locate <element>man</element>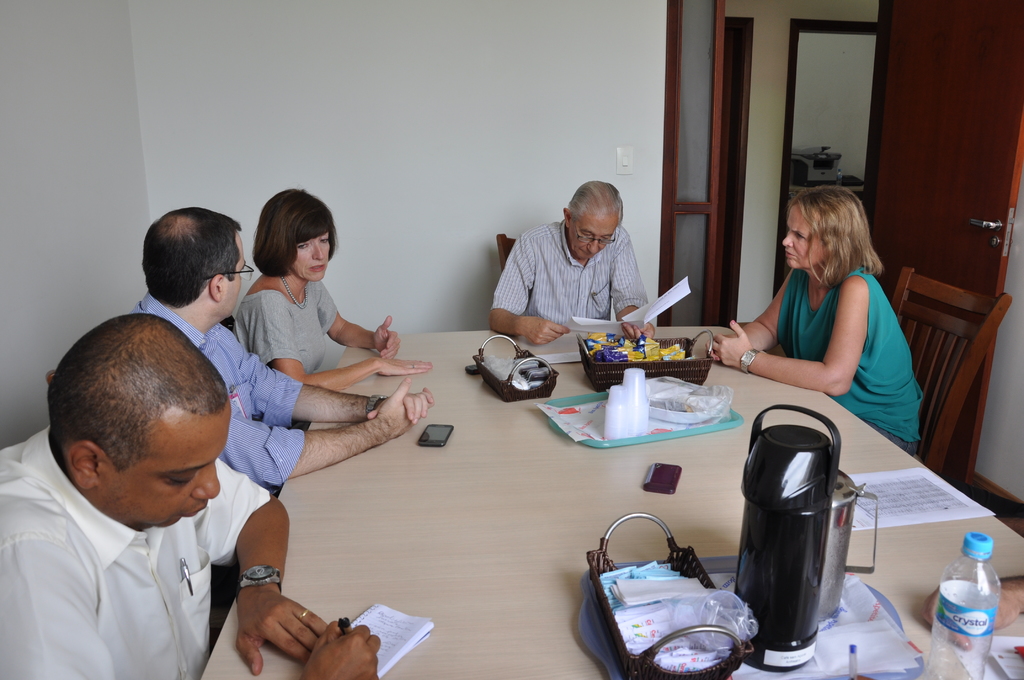
pyautogui.locateOnScreen(0, 306, 383, 679)
